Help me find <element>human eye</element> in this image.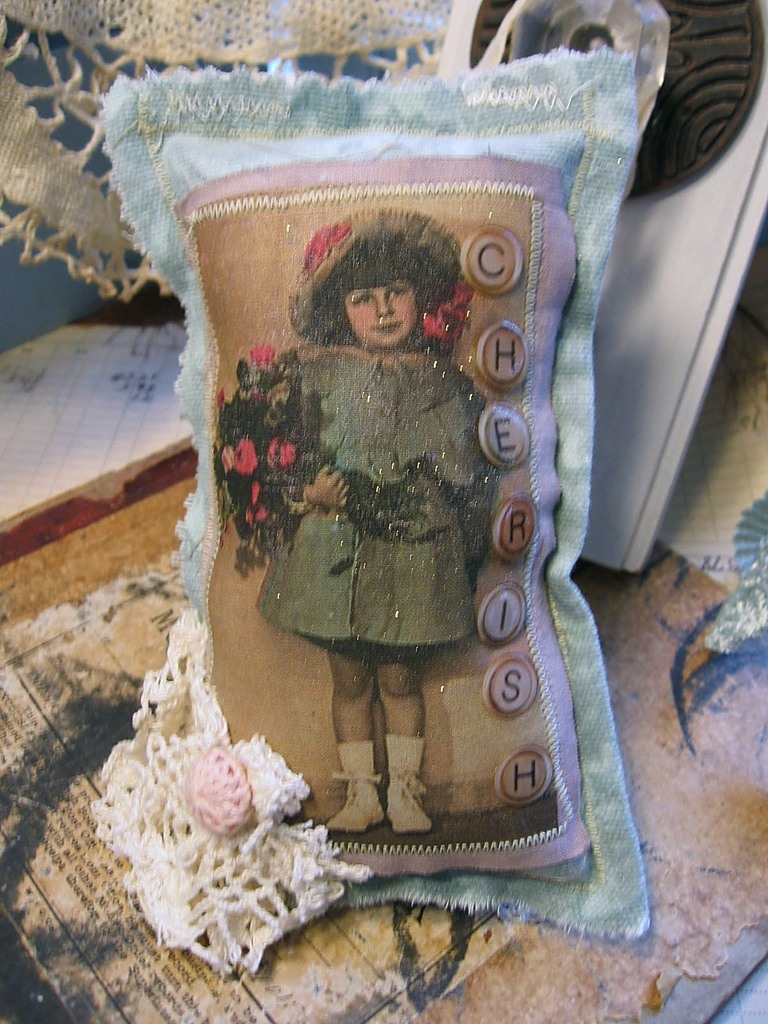
Found it: locate(352, 294, 378, 305).
